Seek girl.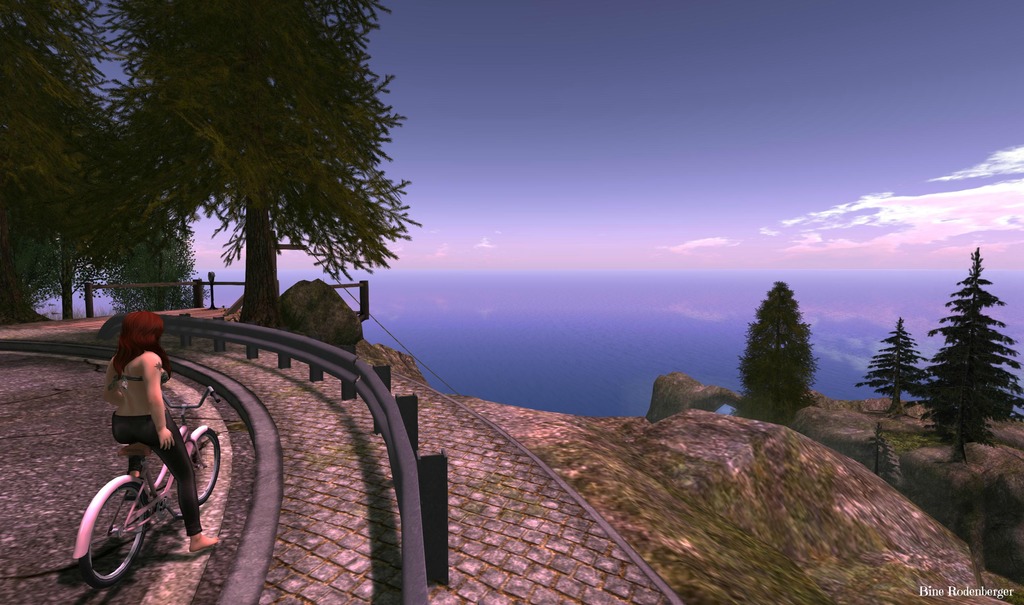
[103,312,220,552].
